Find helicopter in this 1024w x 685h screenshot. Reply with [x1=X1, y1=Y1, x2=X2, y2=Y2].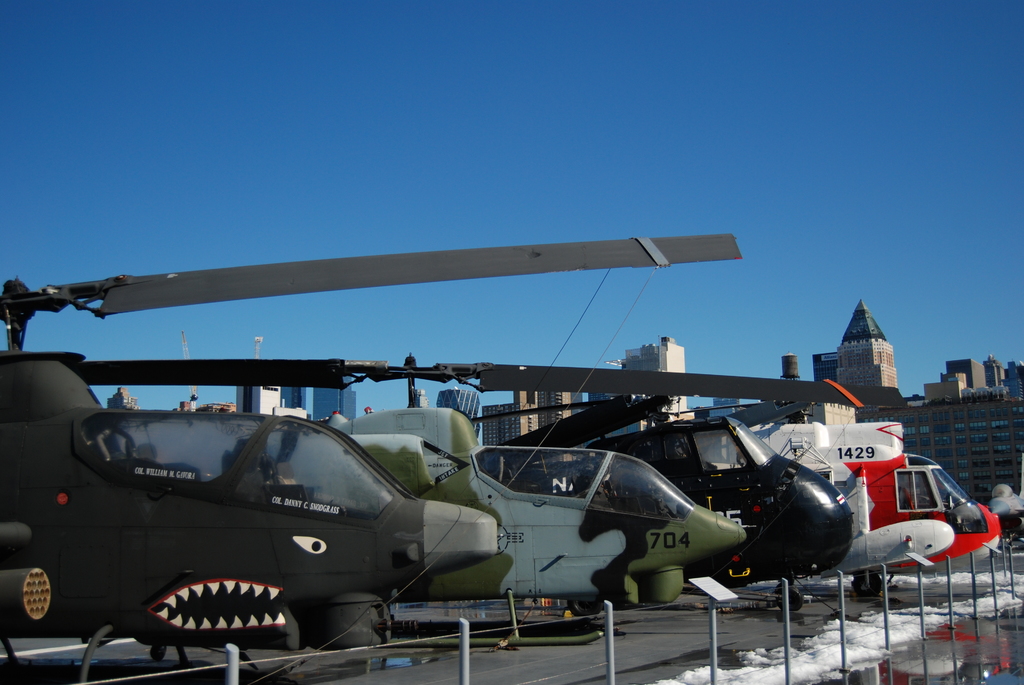
[x1=471, y1=398, x2=853, y2=614].
